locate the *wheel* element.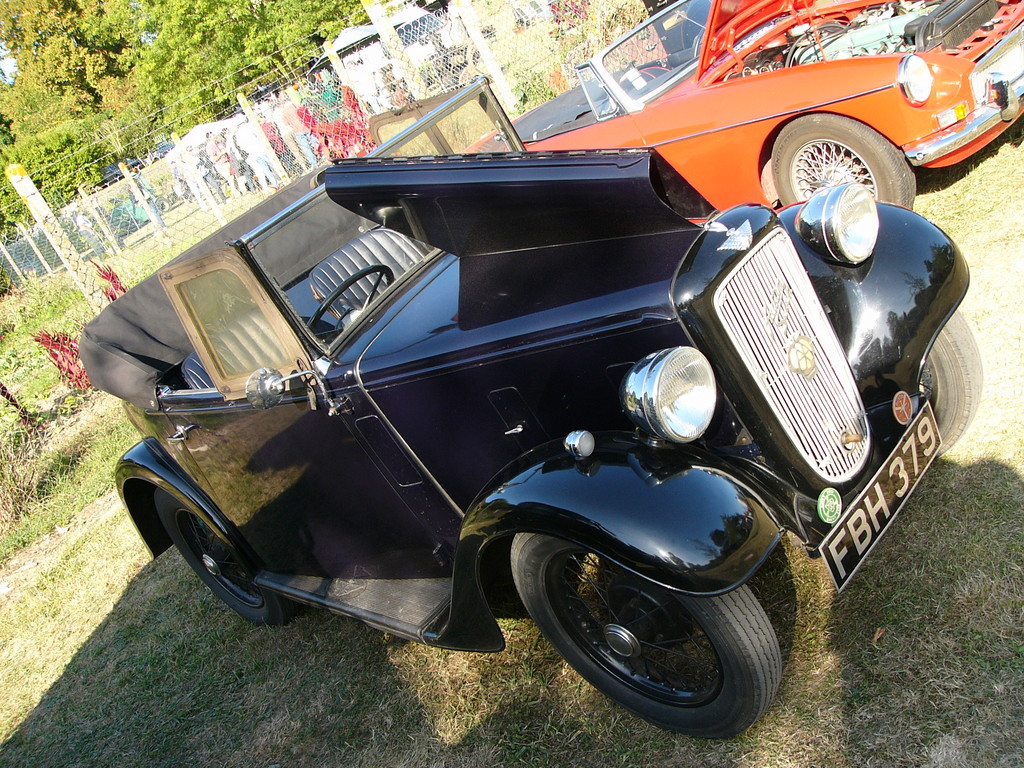
Element bbox: Rect(152, 483, 297, 626).
